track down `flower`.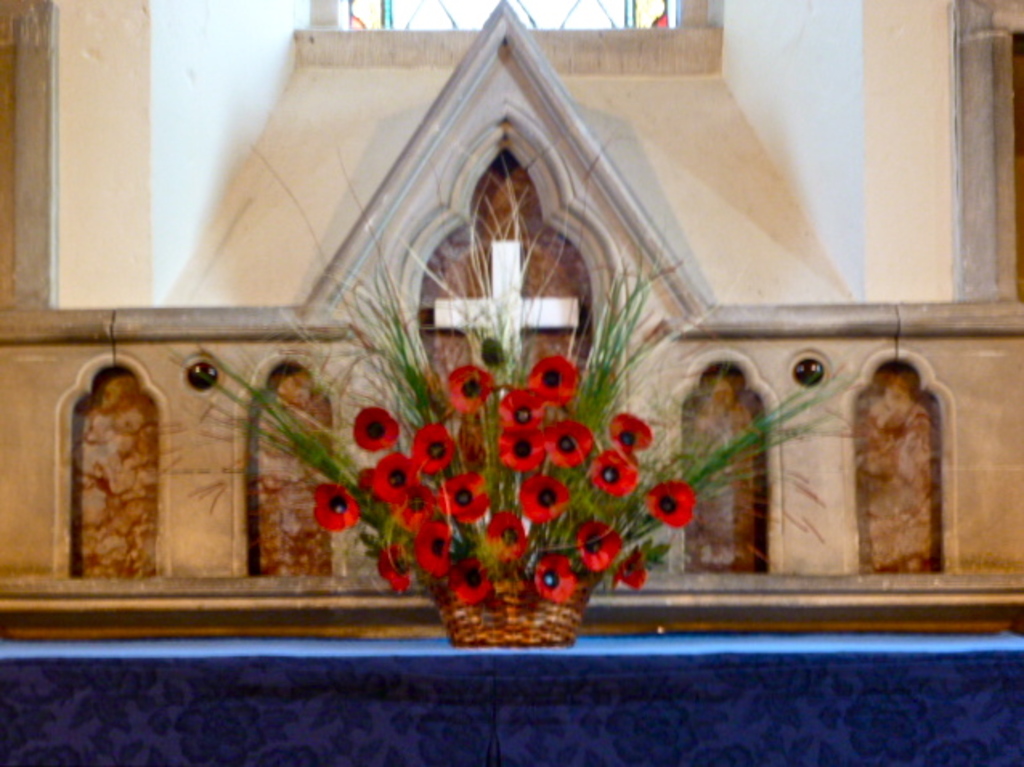
Tracked to [x1=526, y1=347, x2=570, y2=404].
